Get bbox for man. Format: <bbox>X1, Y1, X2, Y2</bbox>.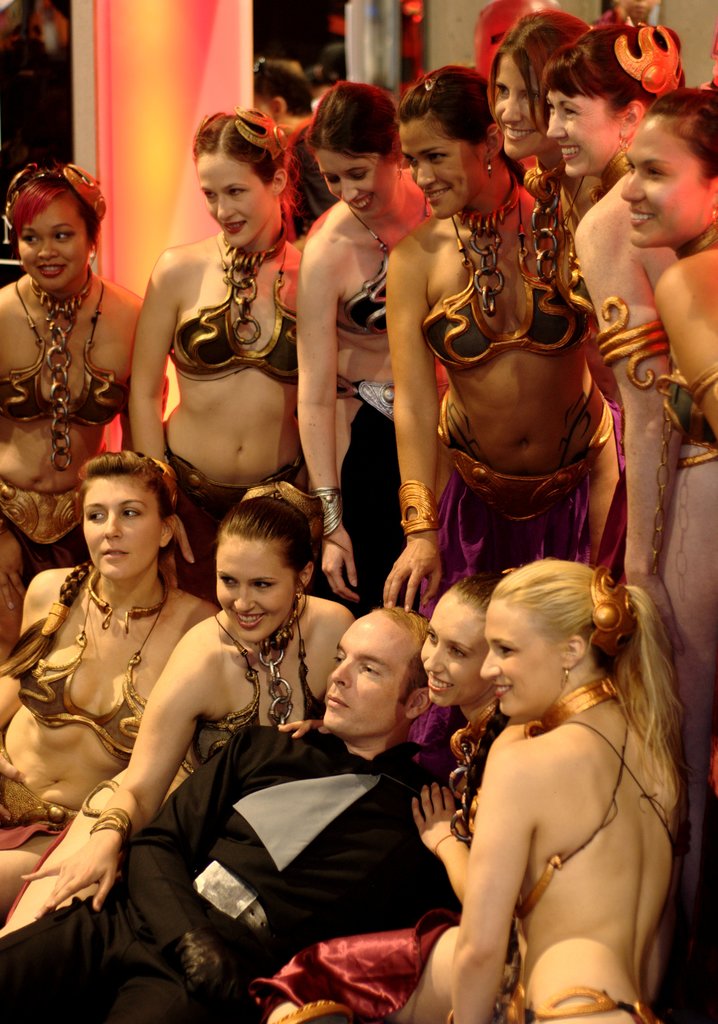
<bbox>0, 611, 476, 1023</bbox>.
